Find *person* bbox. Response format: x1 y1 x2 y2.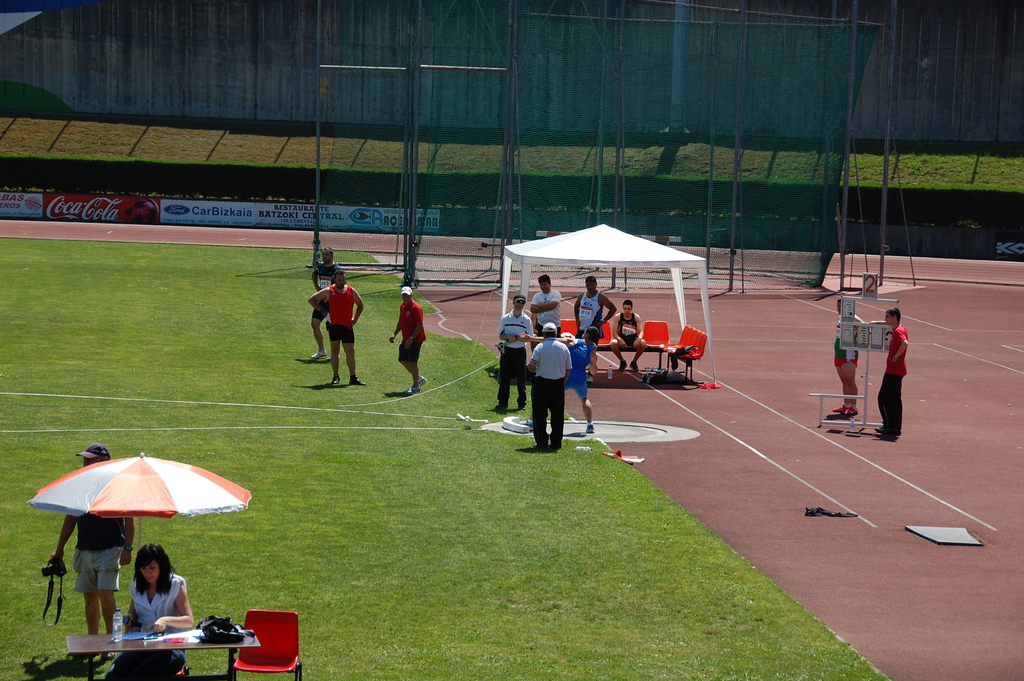
390 285 426 398.
